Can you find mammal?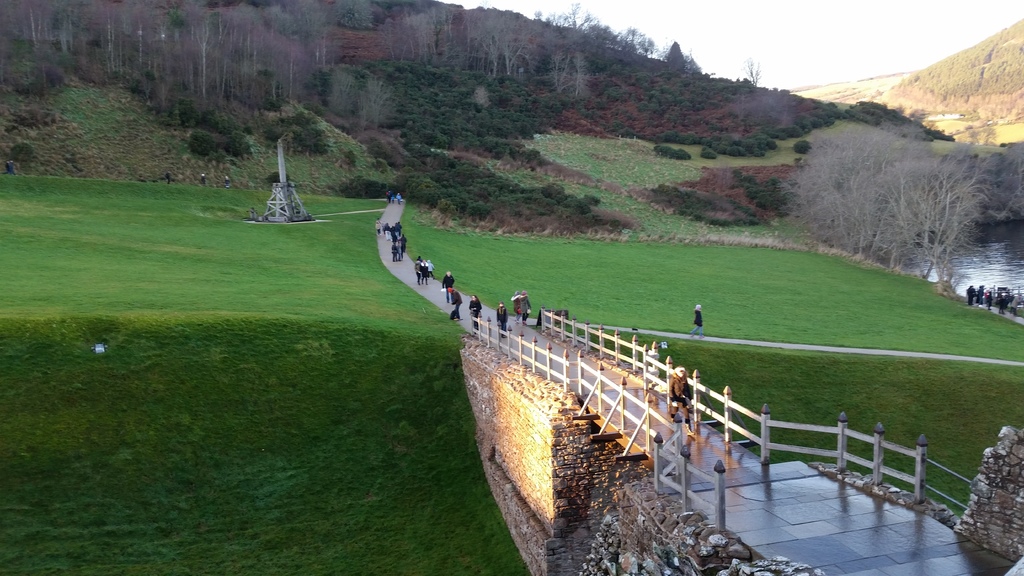
Yes, bounding box: 496 298 511 337.
